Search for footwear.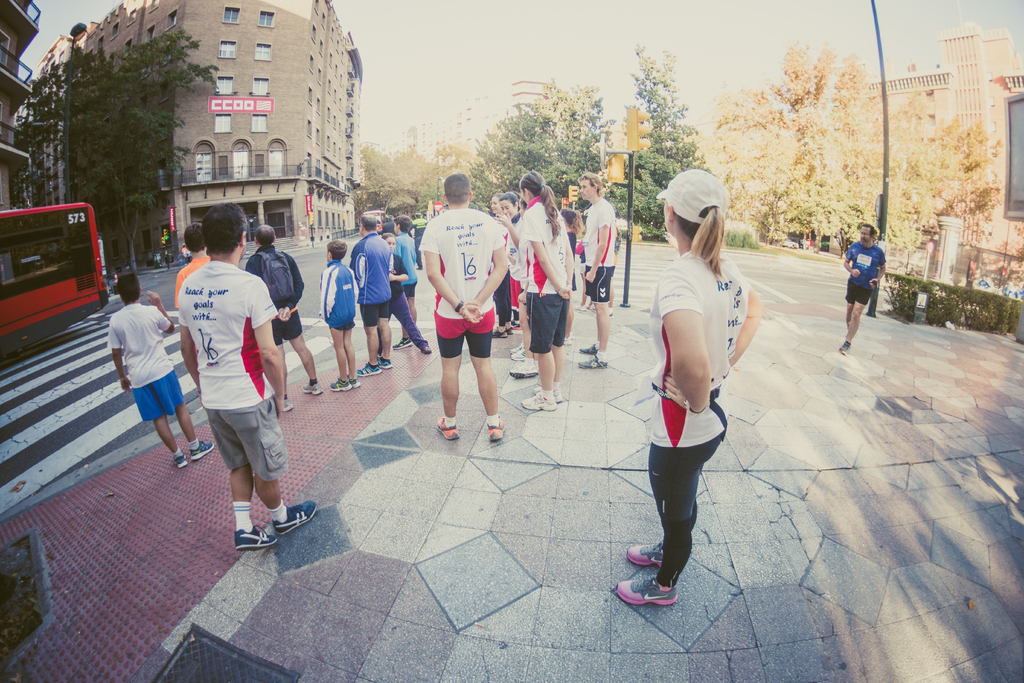
Found at box=[433, 415, 461, 444].
